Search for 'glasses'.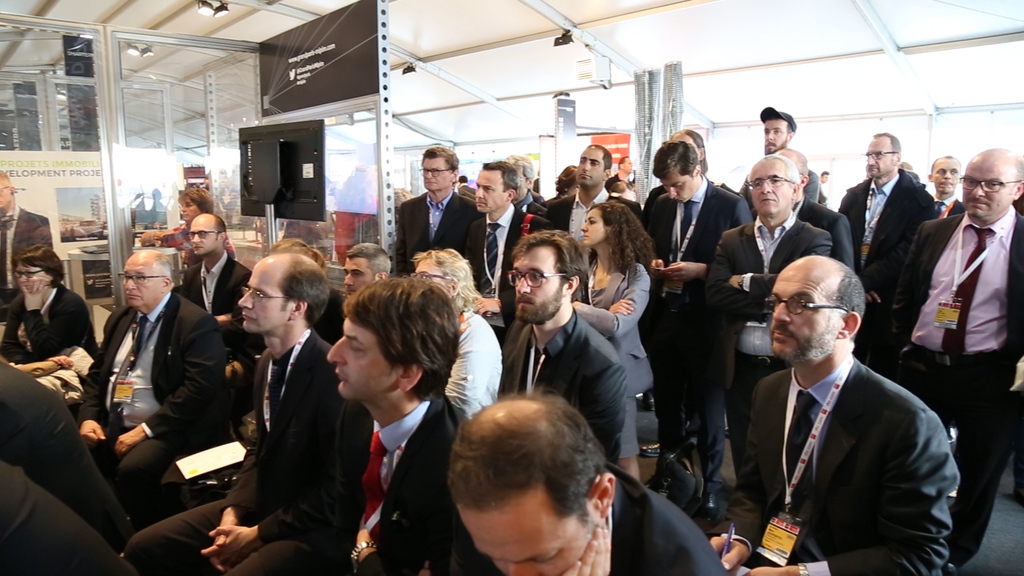
Found at <bbox>957, 179, 1022, 193</bbox>.
